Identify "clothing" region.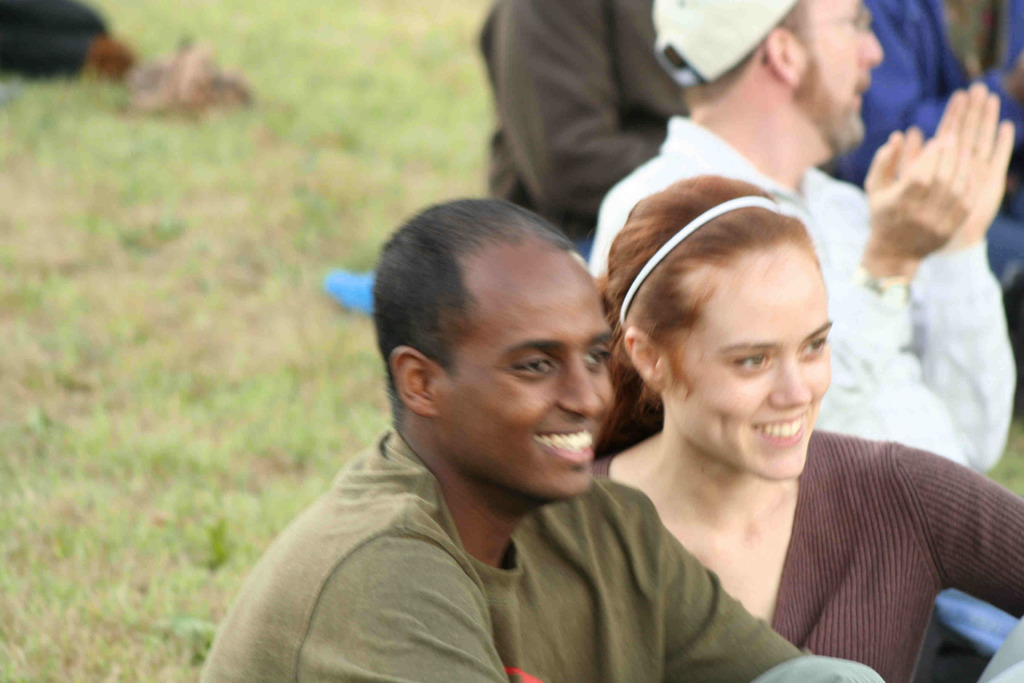
Region: [x1=476, y1=0, x2=687, y2=240].
